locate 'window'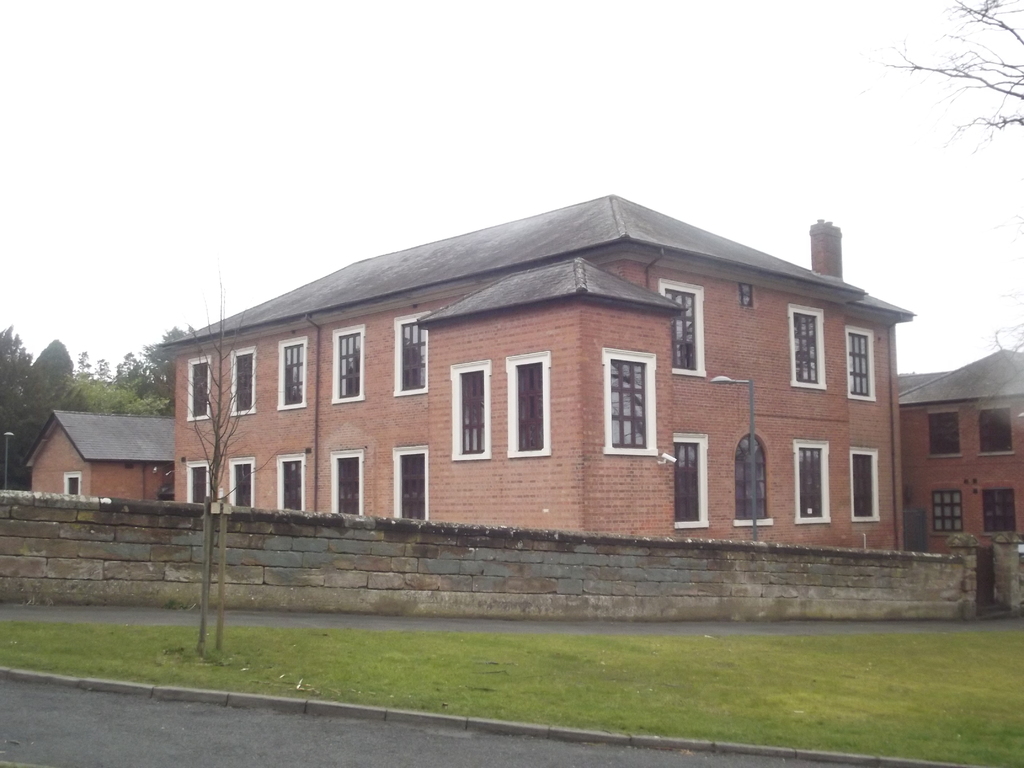
rect(794, 438, 829, 524)
